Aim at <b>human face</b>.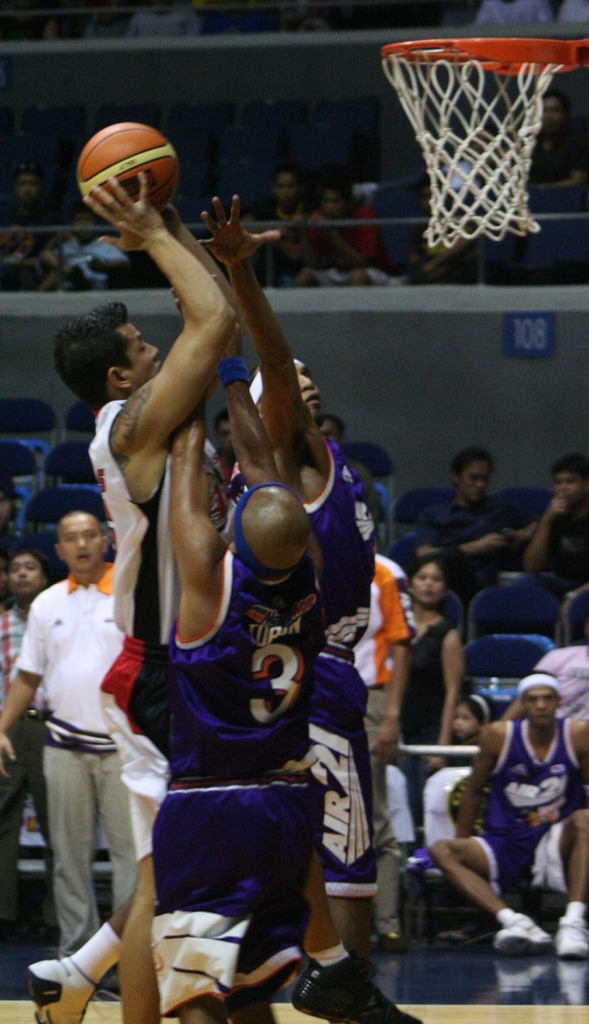
Aimed at select_region(451, 707, 476, 740).
